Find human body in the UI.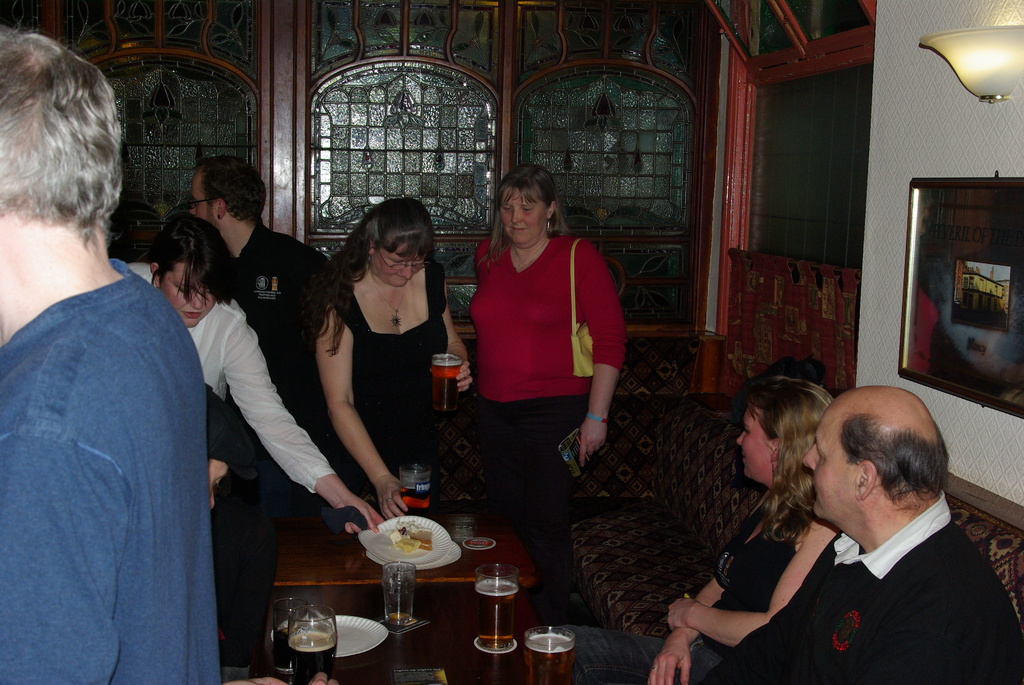
UI element at locate(468, 227, 627, 618).
